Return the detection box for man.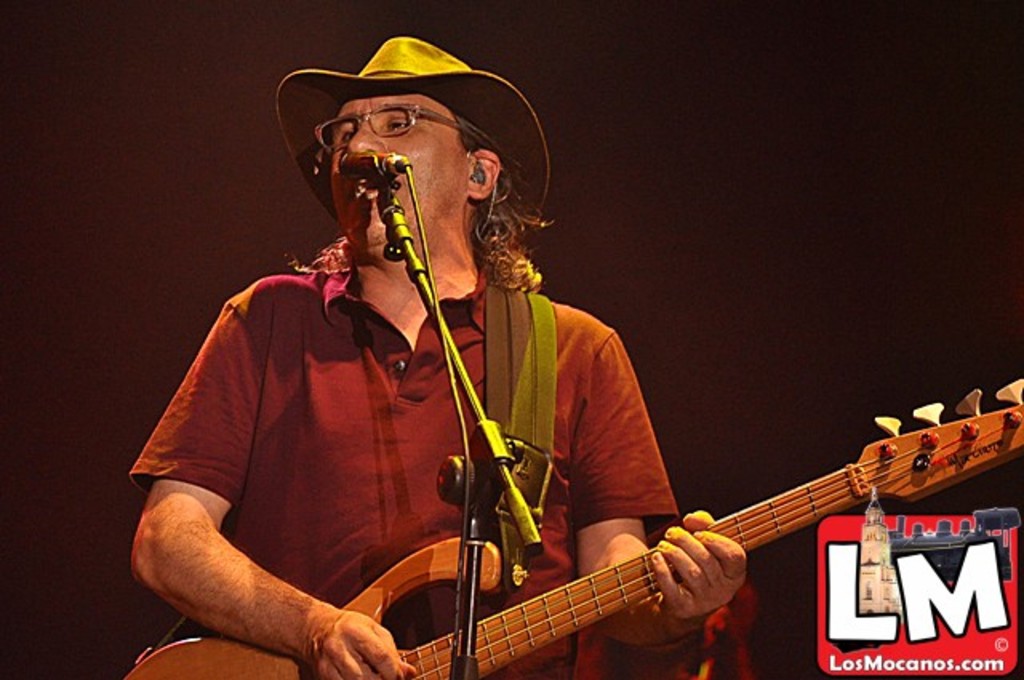
pyautogui.locateOnScreen(130, 35, 746, 678).
